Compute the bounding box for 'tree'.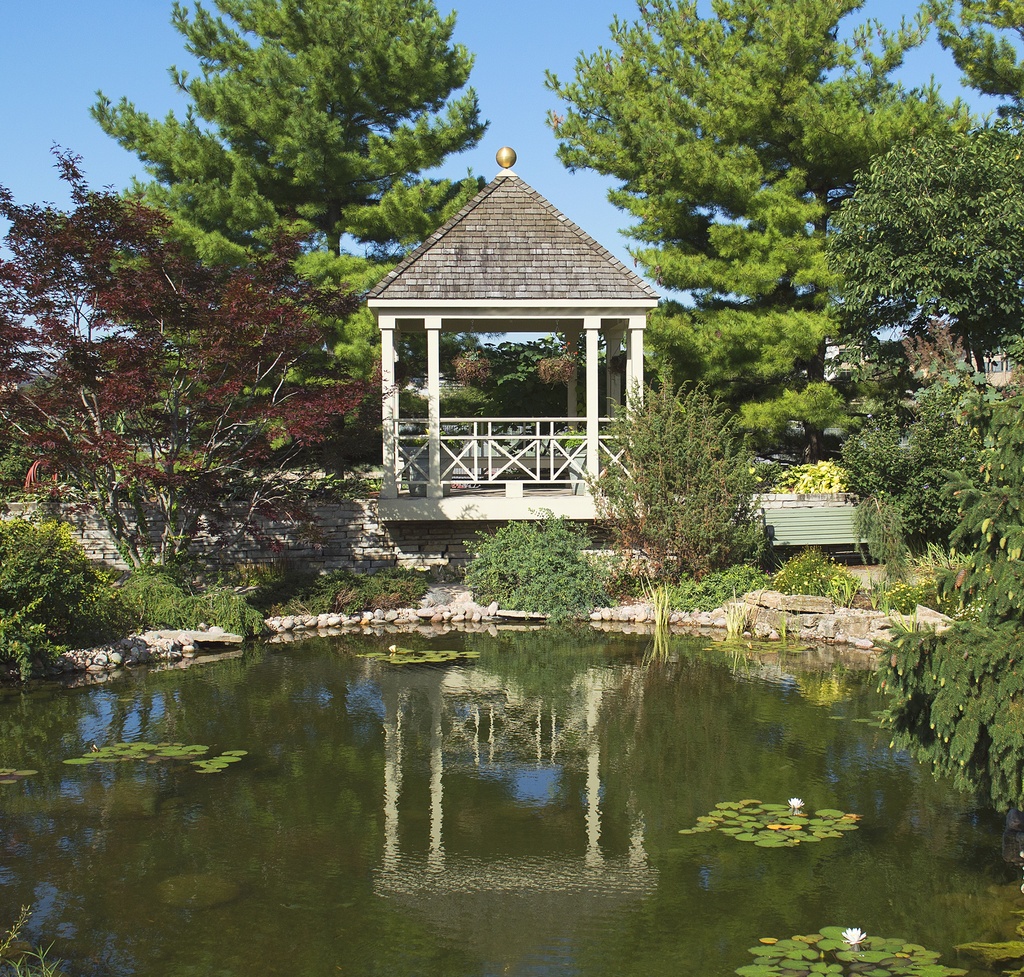
600 366 737 653.
